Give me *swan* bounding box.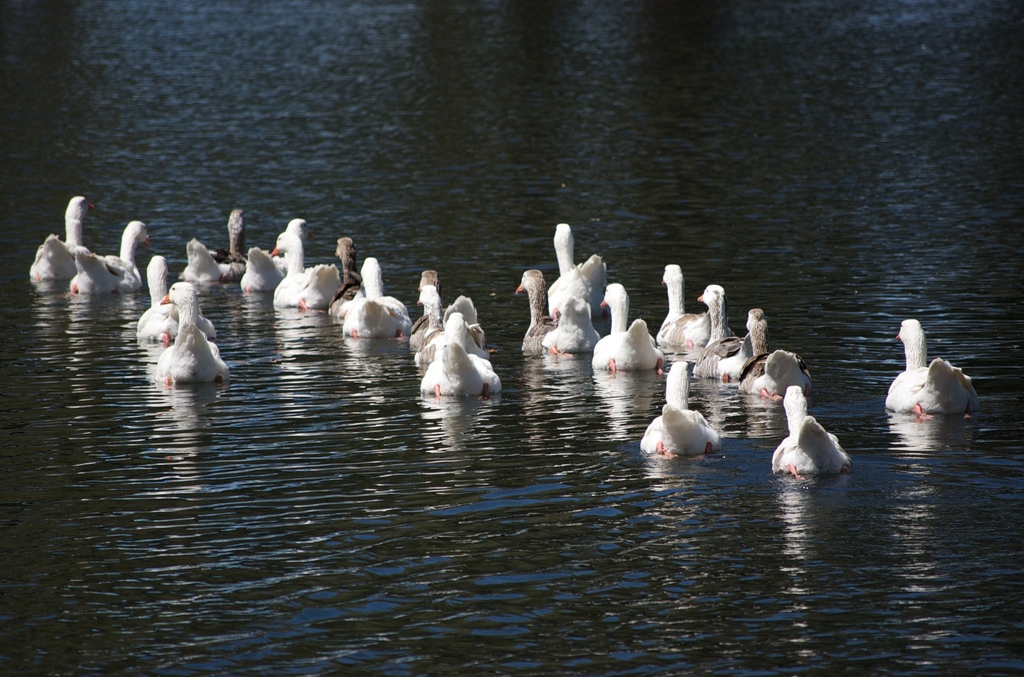
select_region(548, 220, 607, 319).
